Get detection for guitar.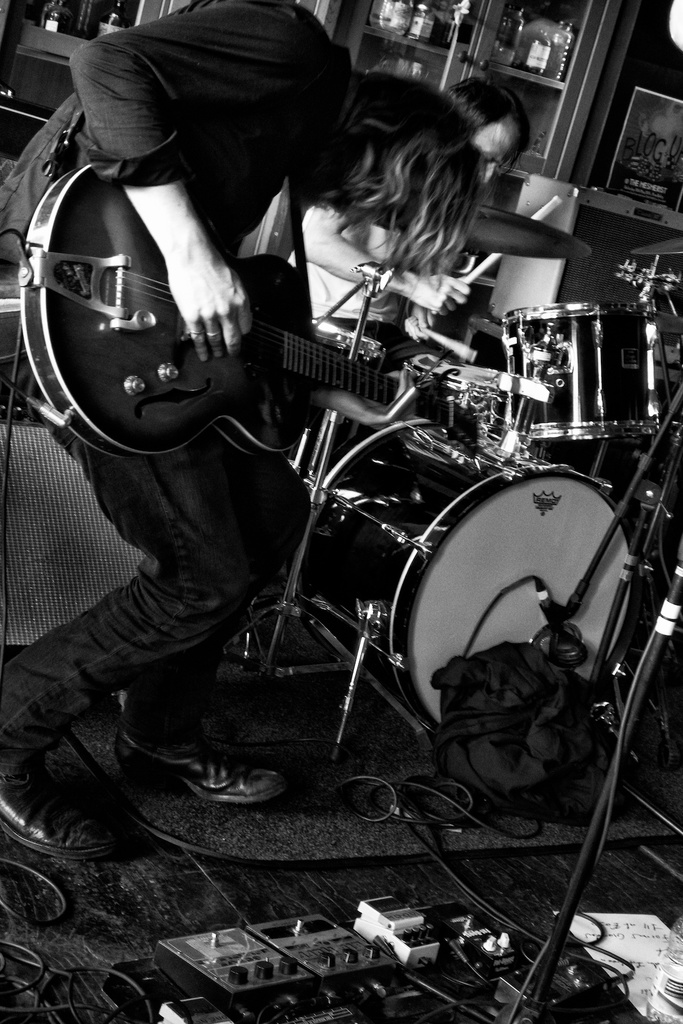
Detection: detection(12, 169, 505, 458).
